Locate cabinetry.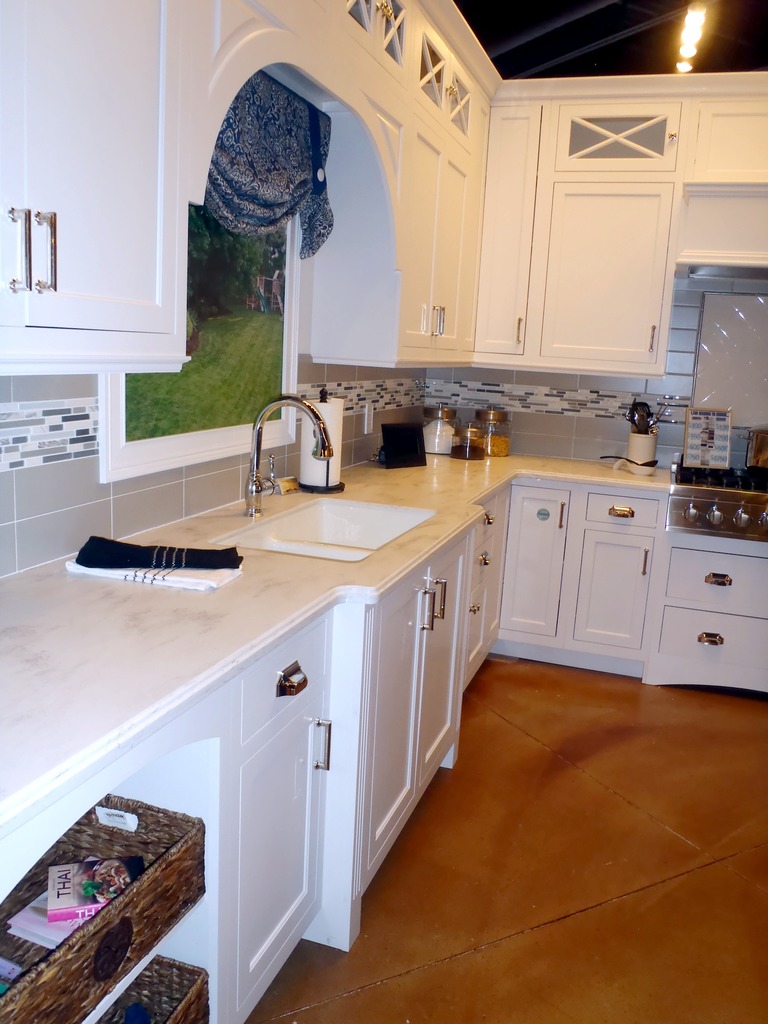
Bounding box: Rect(668, 73, 767, 269).
